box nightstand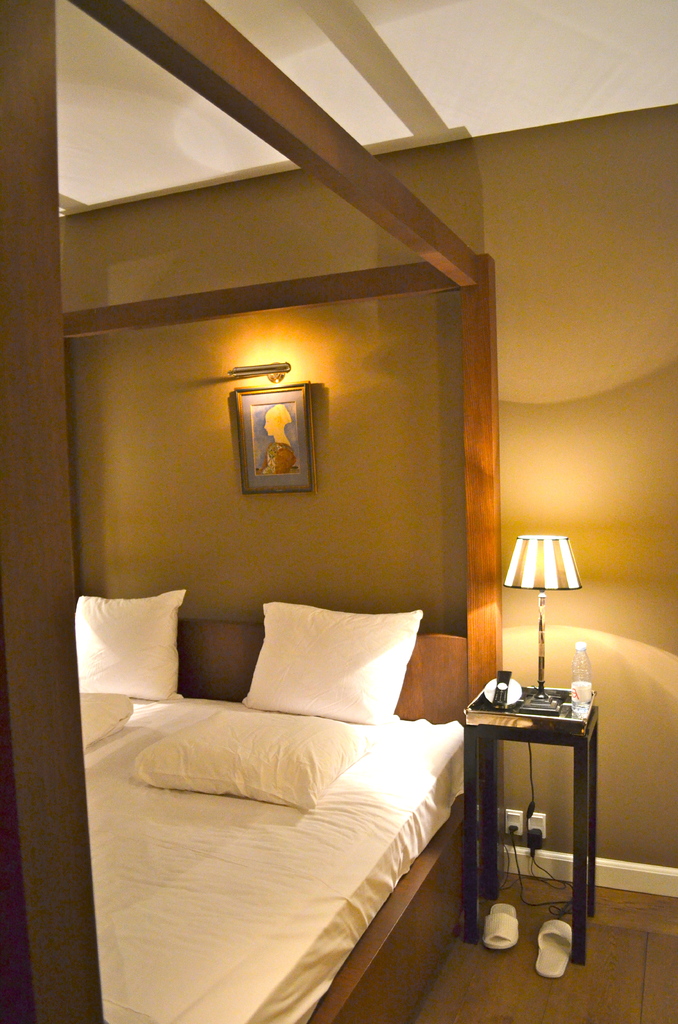
rect(465, 690, 598, 955)
